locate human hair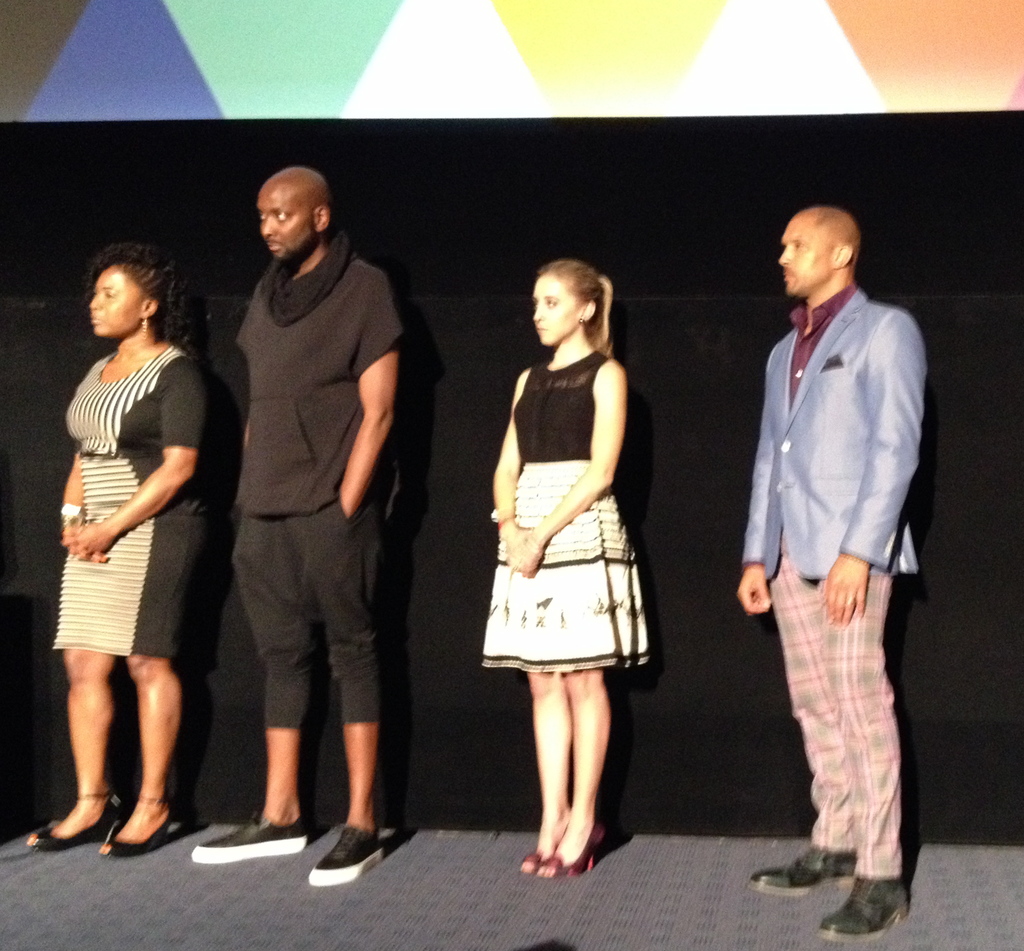
l=83, t=244, r=200, b=362
